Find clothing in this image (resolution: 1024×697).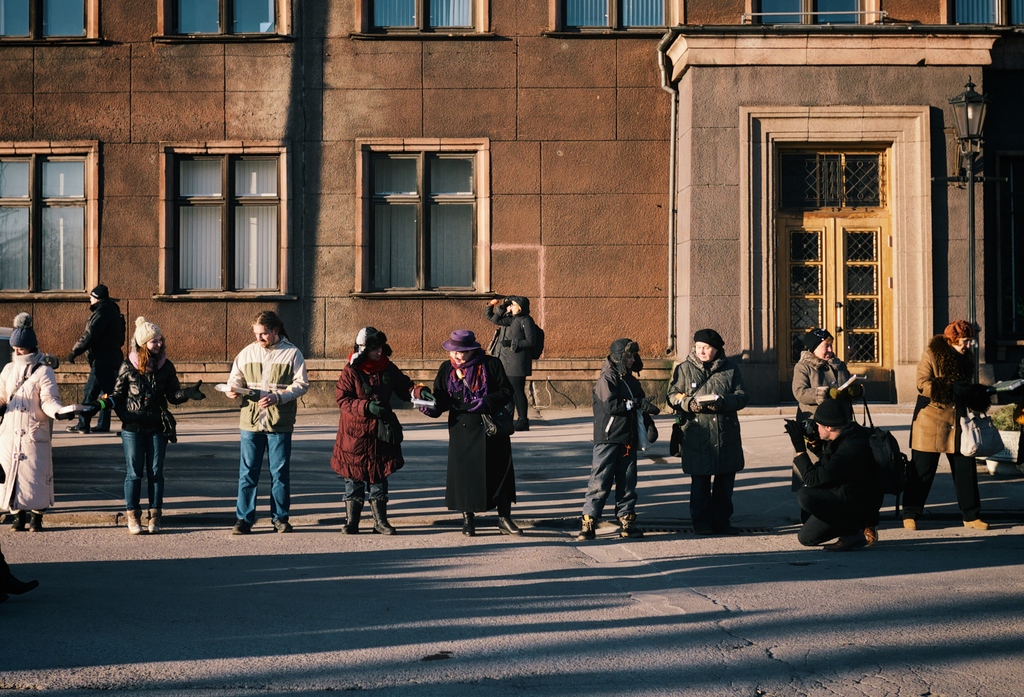
bbox=[661, 344, 749, 492].
